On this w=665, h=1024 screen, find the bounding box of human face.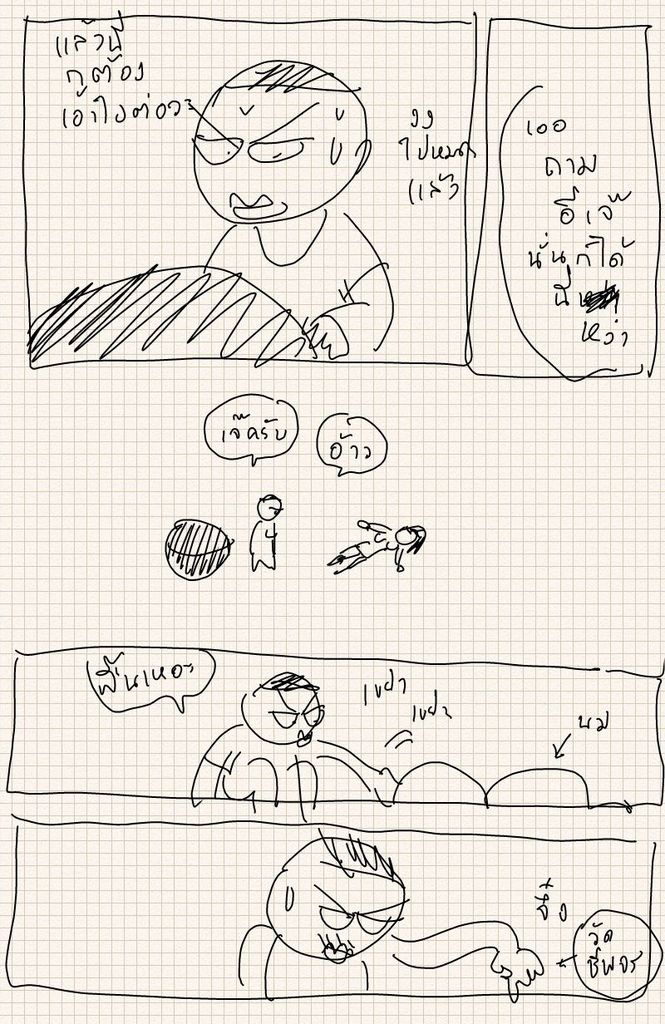
Bounding box: {"x1": 244, "y1": 682, "x2": 327, "y2": 744}.
